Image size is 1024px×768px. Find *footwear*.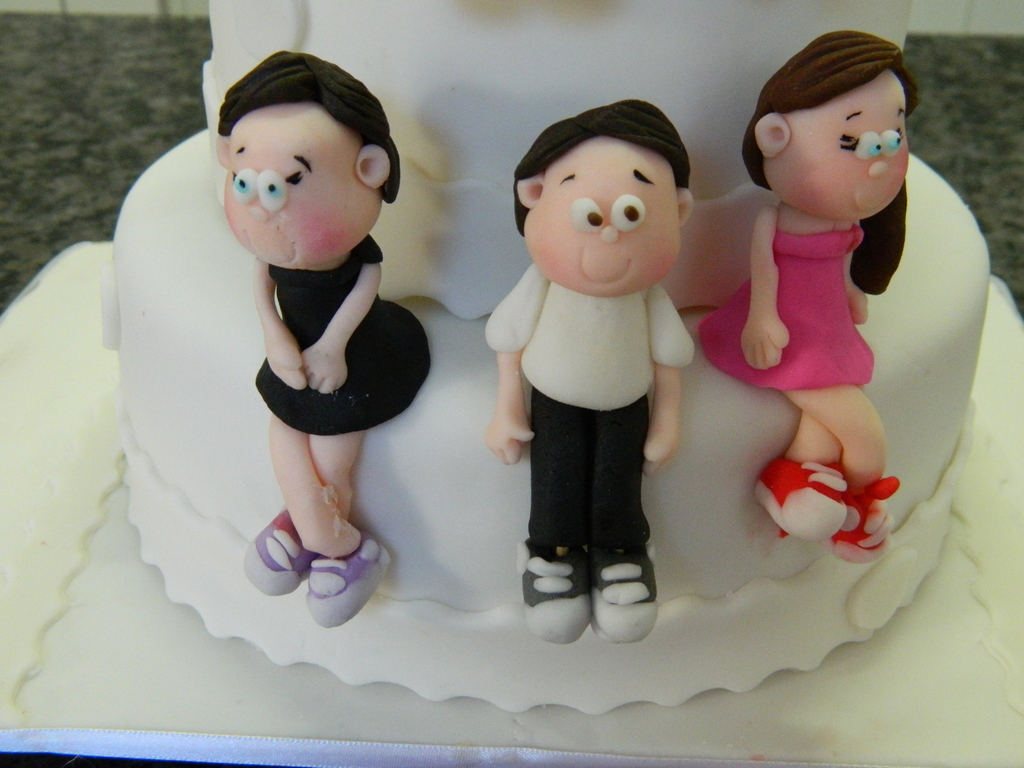
846,470,893,563.
